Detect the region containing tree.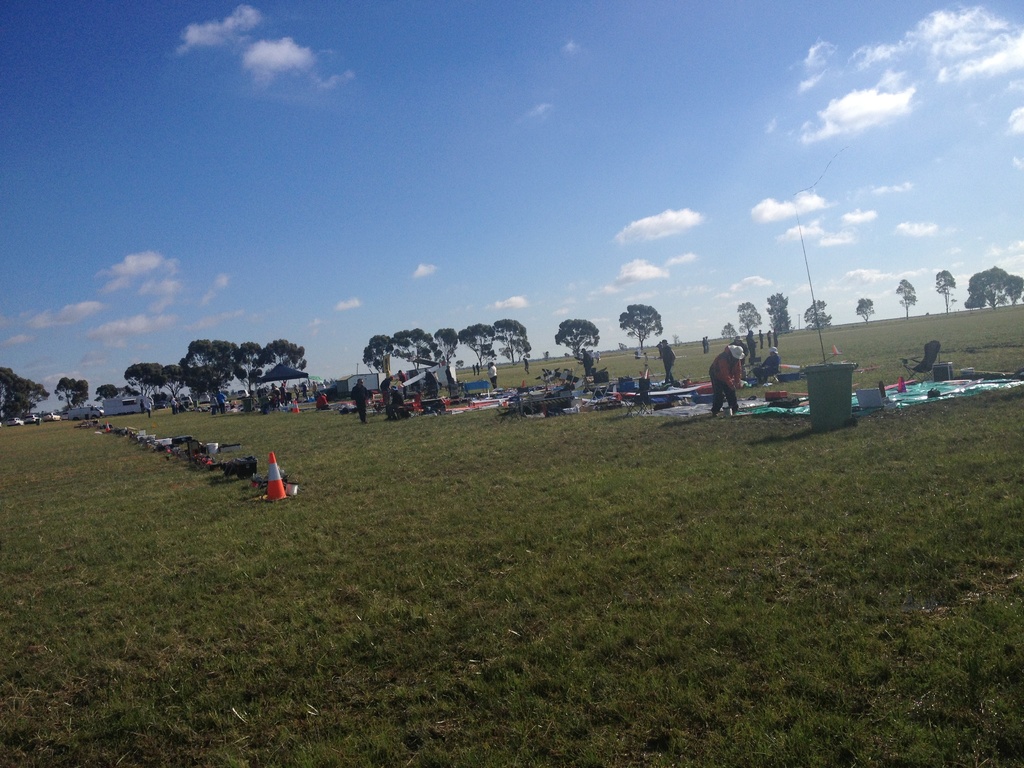
bbox=[717, 320, 737, 344].
